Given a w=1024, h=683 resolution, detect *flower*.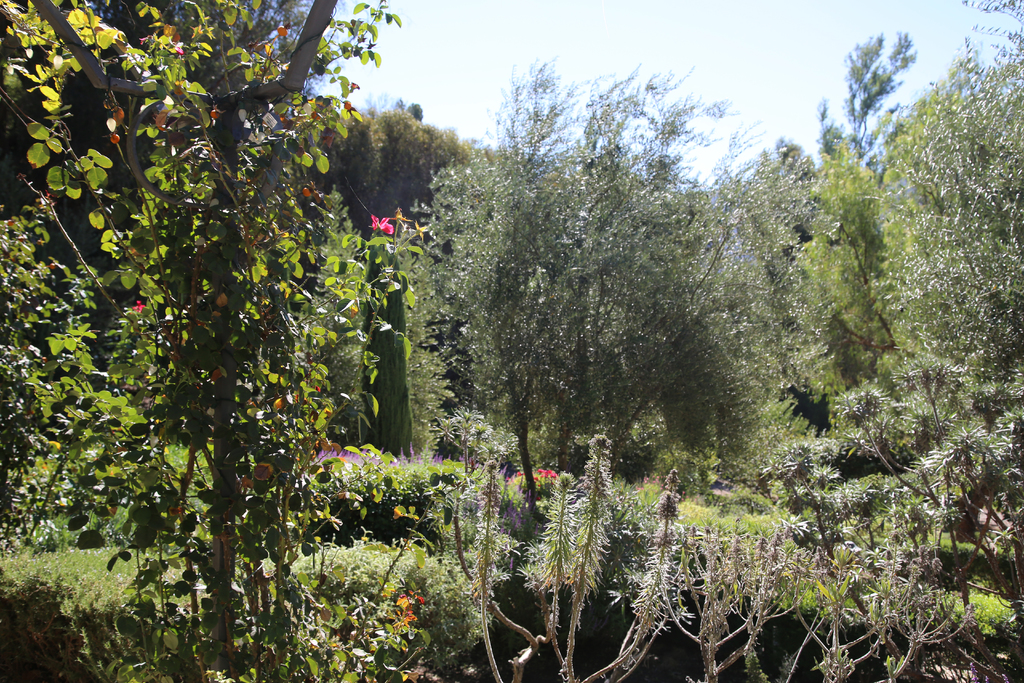
[132, 297, 148, 316].
